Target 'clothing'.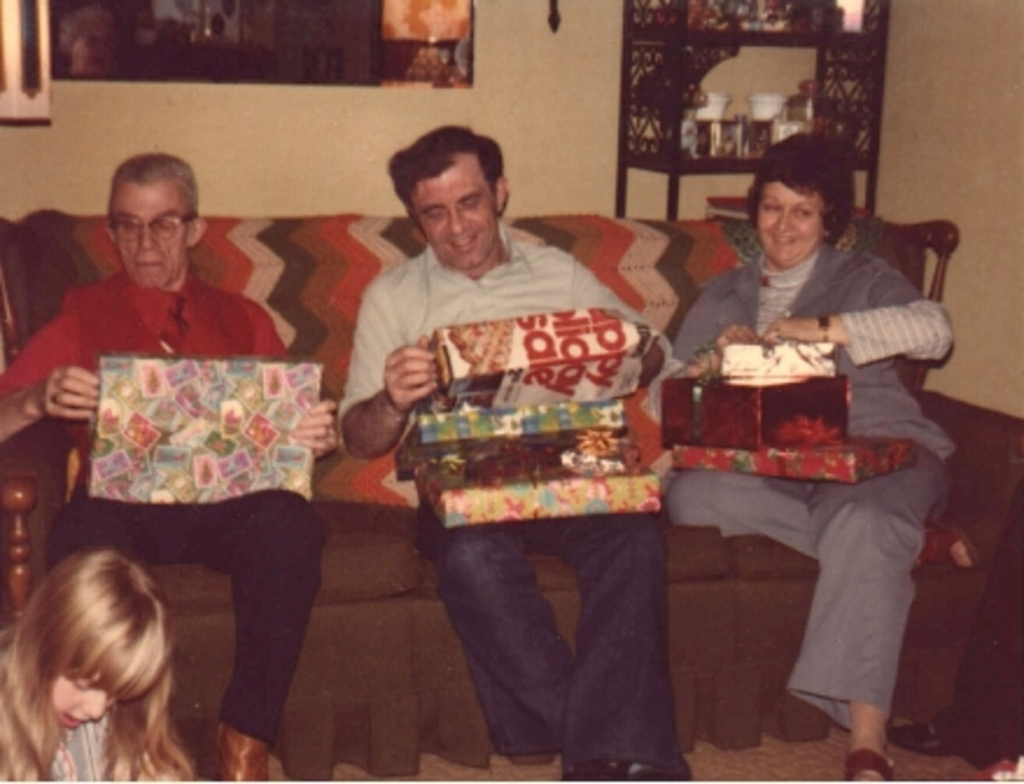
Target region: (x1=19, y1=709, x2=273, y2=782).
